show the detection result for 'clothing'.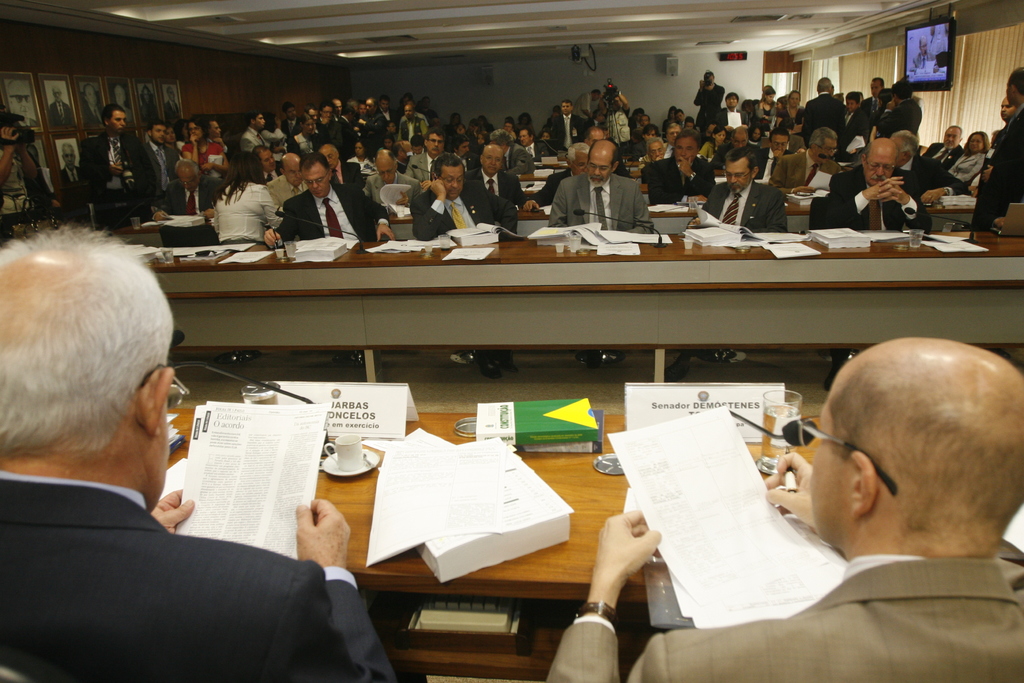
x1=282 y1=169 x2=399 y2=244.
